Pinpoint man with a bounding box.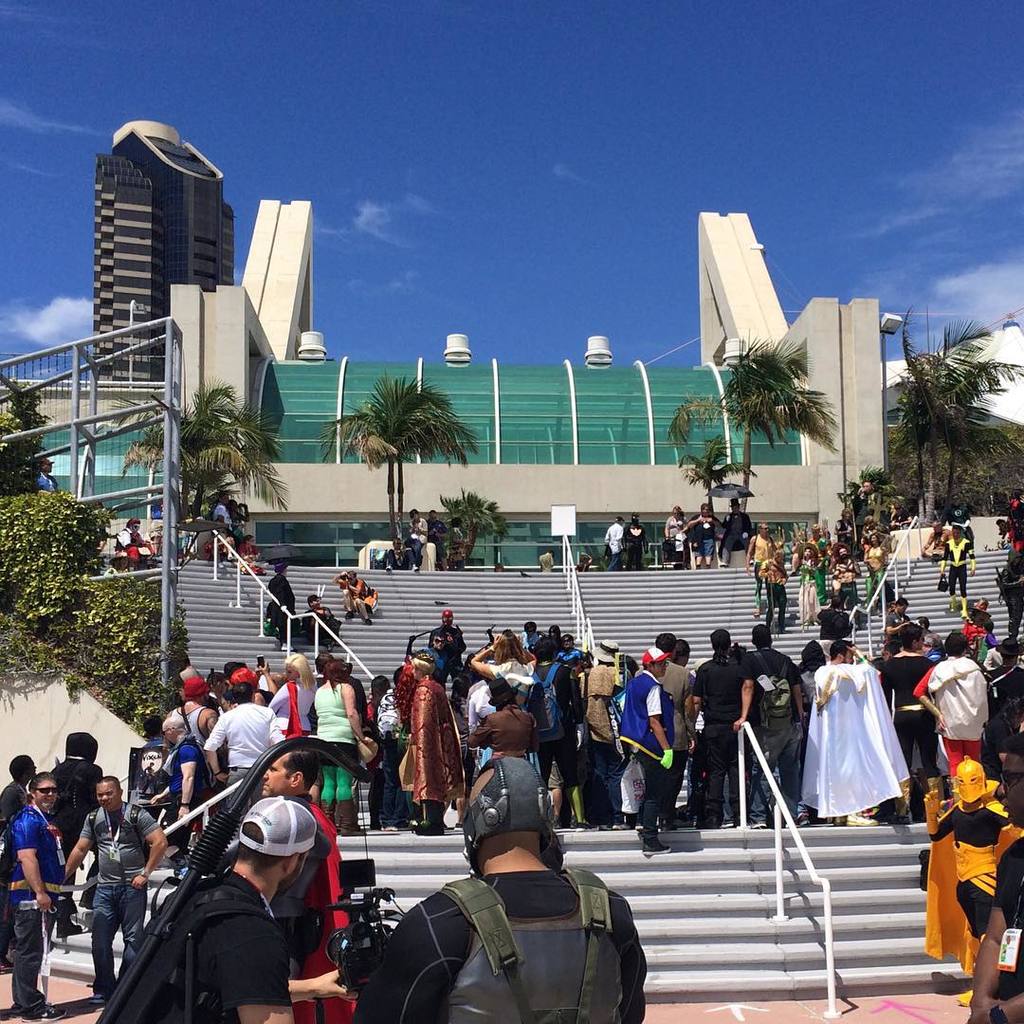
925 629 993 782.
